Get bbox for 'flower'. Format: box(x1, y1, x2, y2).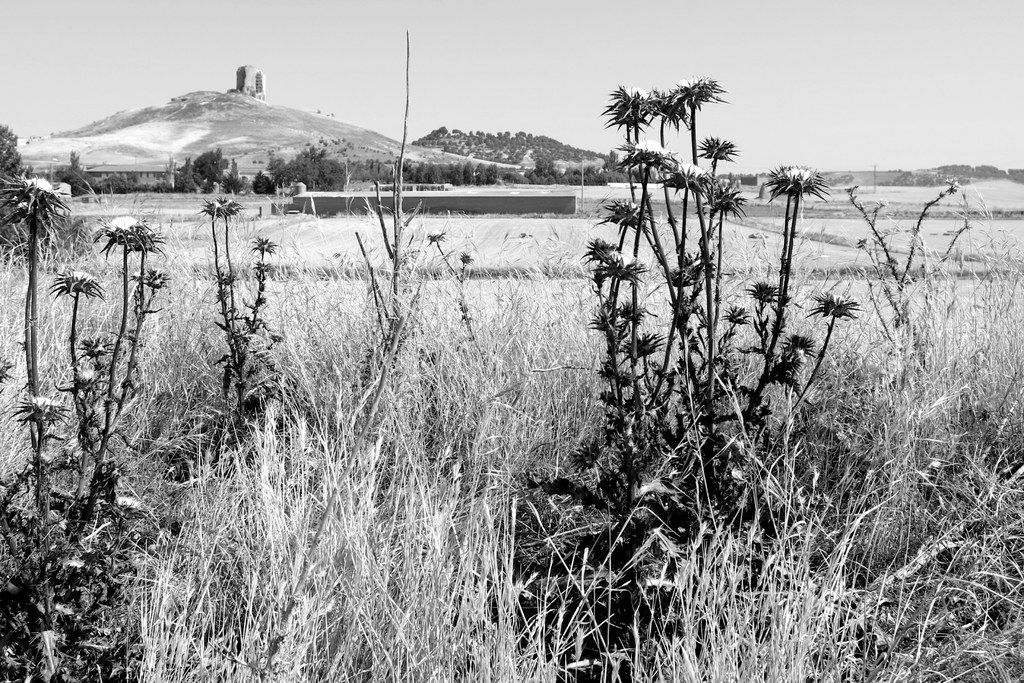
box(77, 336, 125, 363).
